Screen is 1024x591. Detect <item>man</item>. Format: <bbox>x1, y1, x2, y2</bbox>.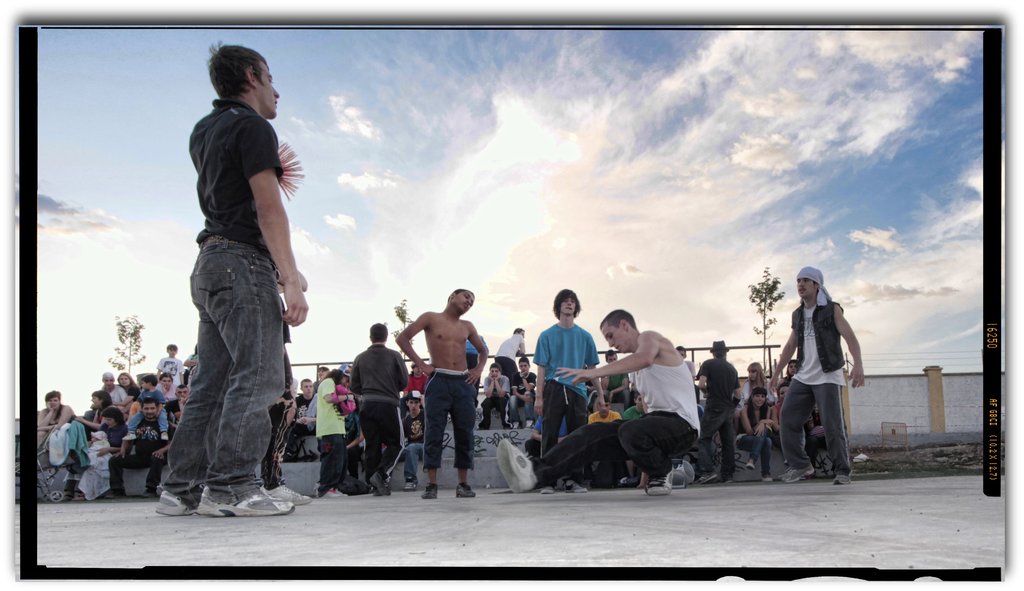
<bbox>774, 372, 786, 428</bbox>.
